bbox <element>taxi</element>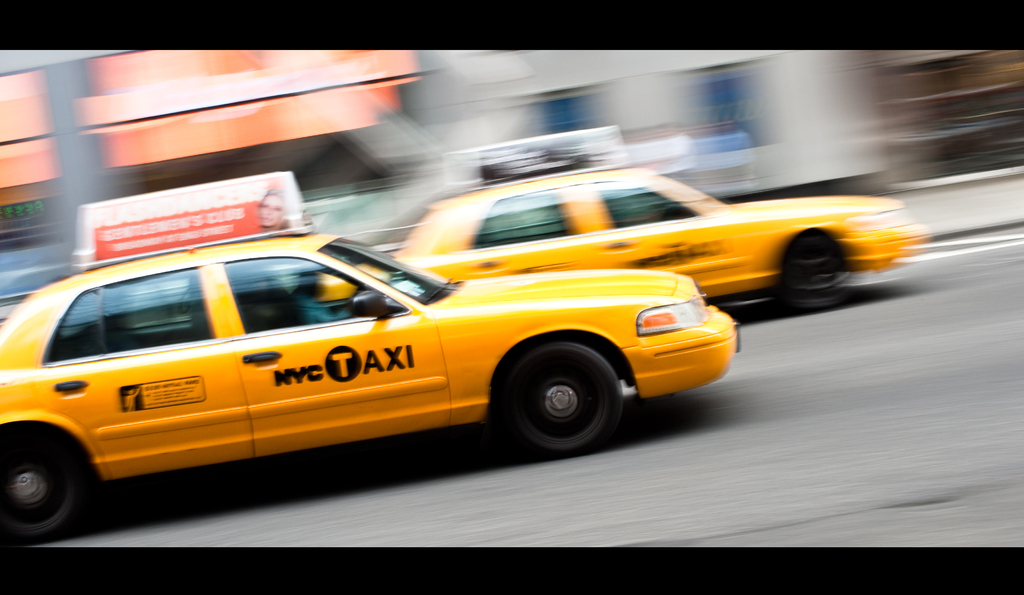
[0,168,740,535]
